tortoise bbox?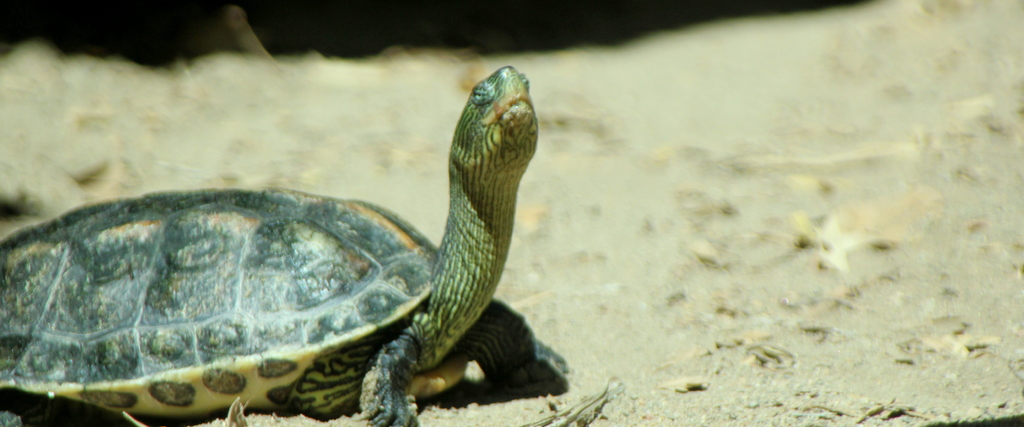
{"left": 0, "top": 63, "right": 567, "bottom": 426}
